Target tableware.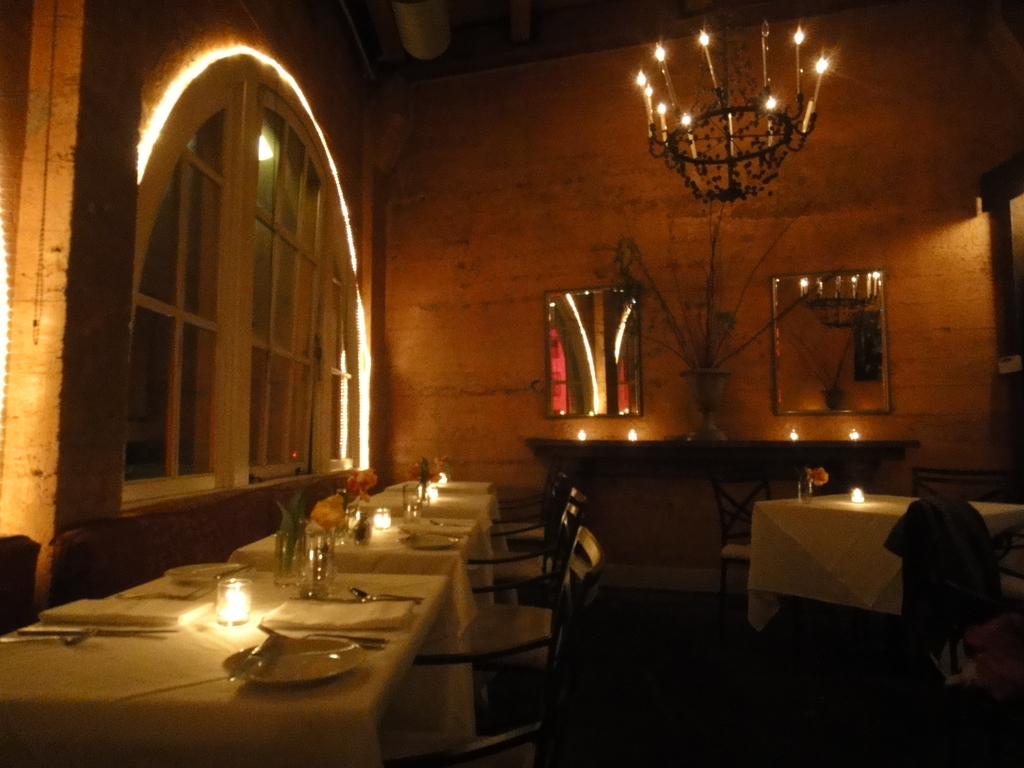
Target region: (340, 504, 369, 545).
